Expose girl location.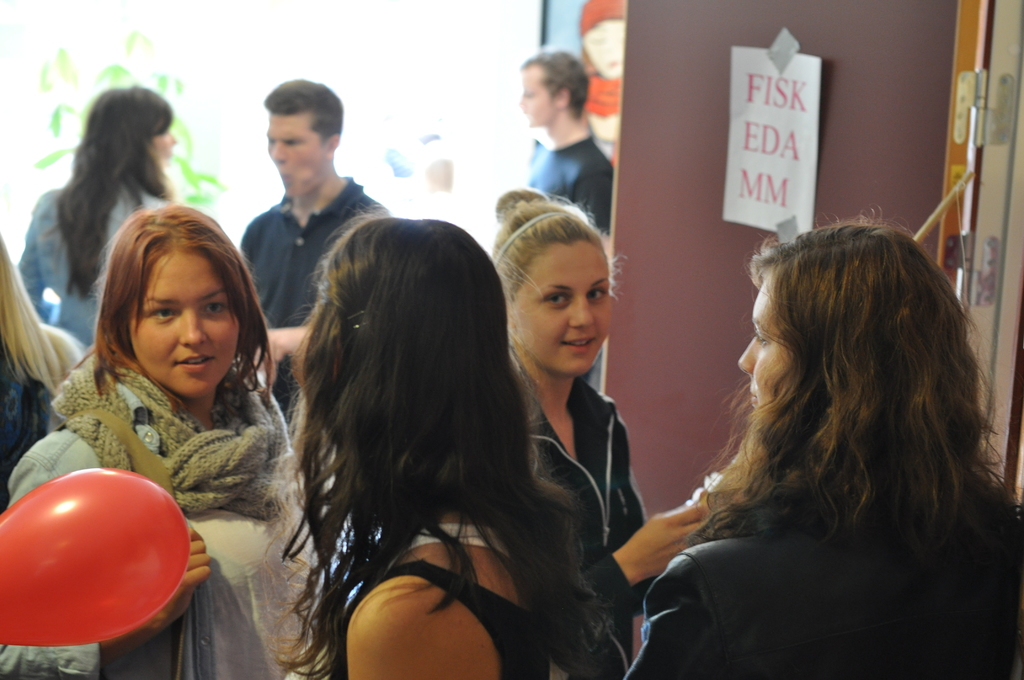
Exposed at region(268, 193, 652, 679).
